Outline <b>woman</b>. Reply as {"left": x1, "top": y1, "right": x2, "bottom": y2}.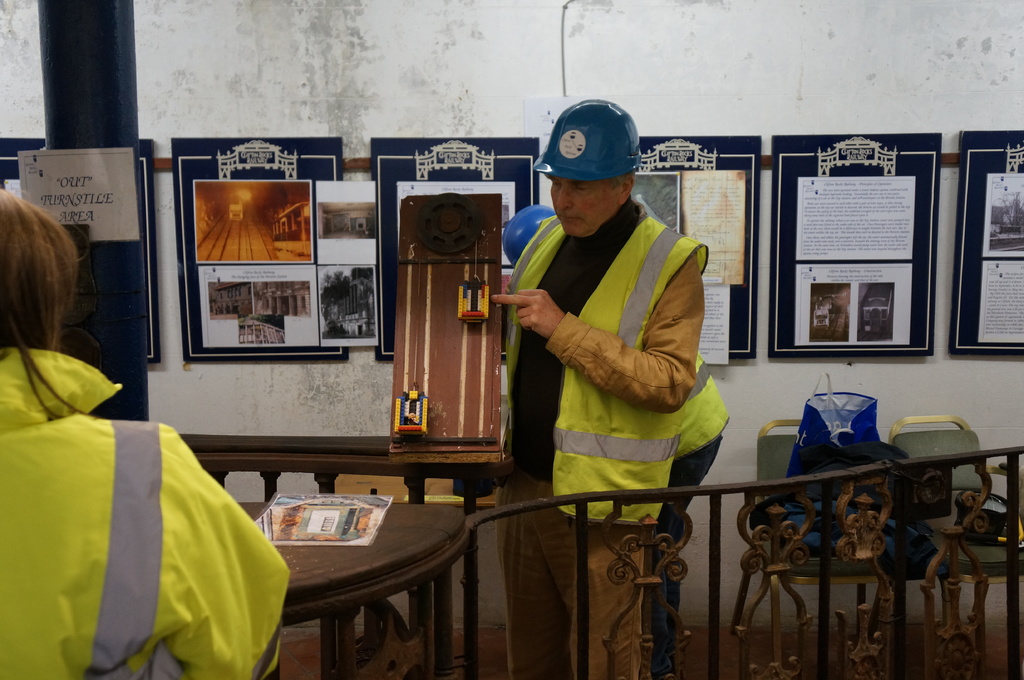
{"left": 0, "top": 181, "right": 294, "bottom": 679}.
